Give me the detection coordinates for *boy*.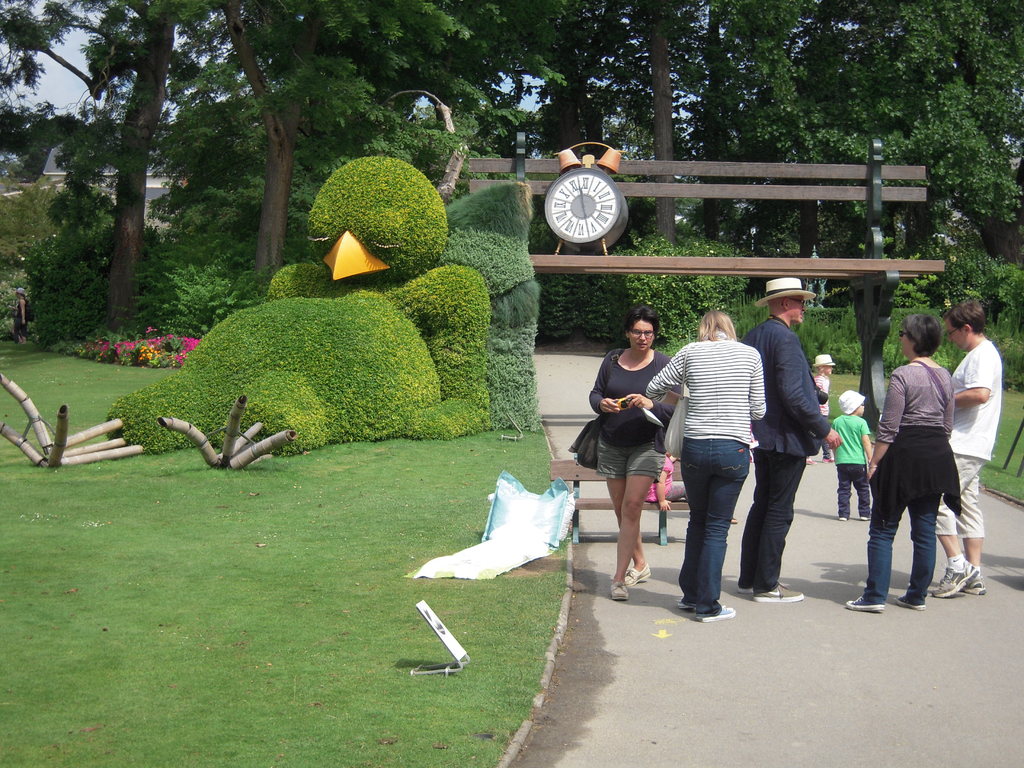
<region>804, 353, 840, 460</region>.
